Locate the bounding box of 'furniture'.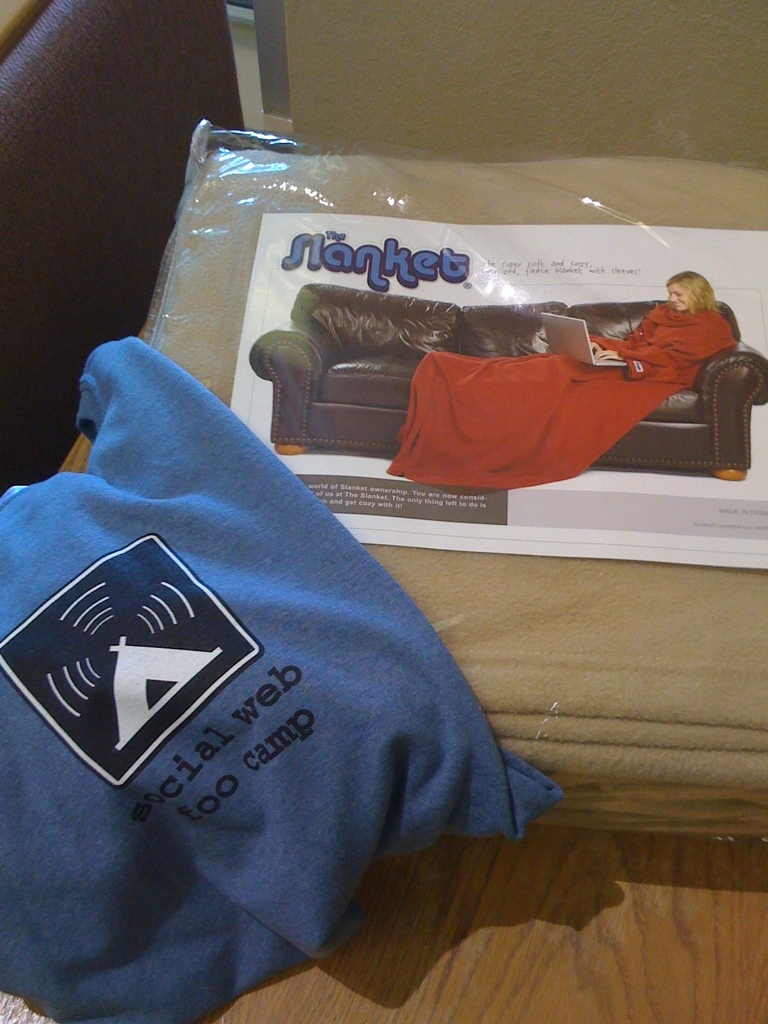
Bounding box: bbox=(0, 0, 253, 479).
